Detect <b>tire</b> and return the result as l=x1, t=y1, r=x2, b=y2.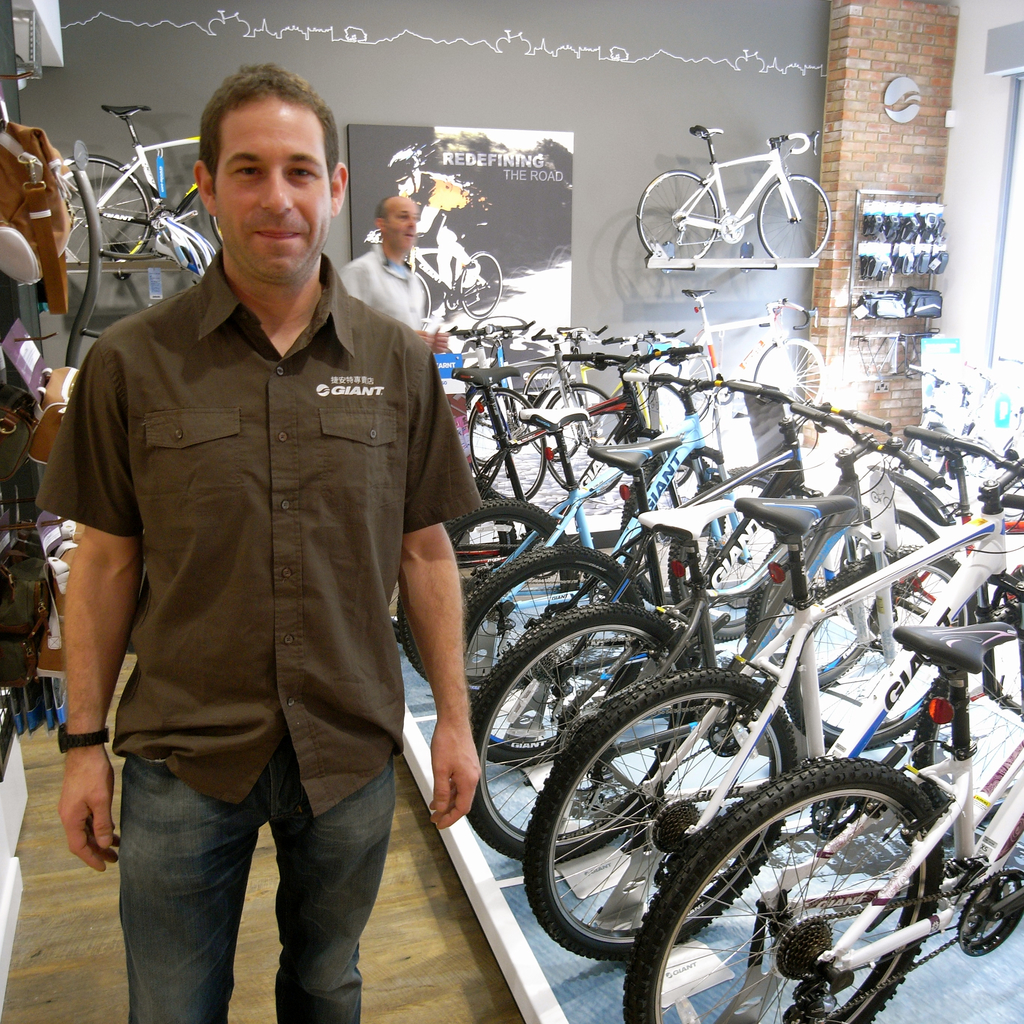
l=682, t=481, r=778, b=638.
